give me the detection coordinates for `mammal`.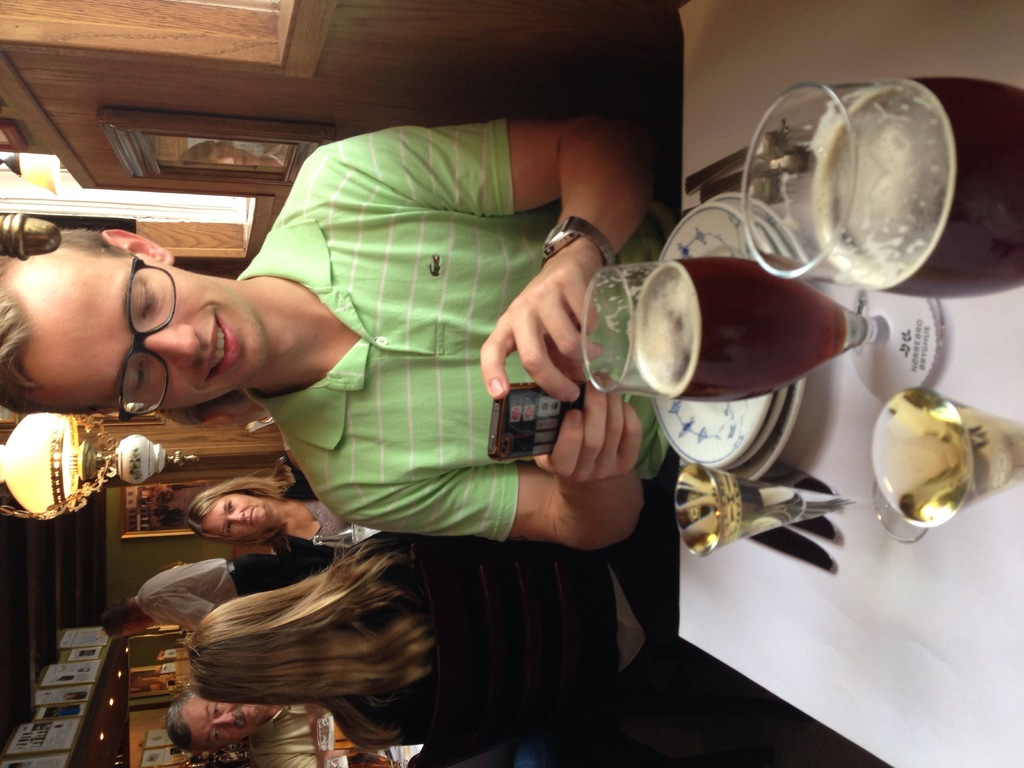
<region>189, 465, 387, 582</region>.
